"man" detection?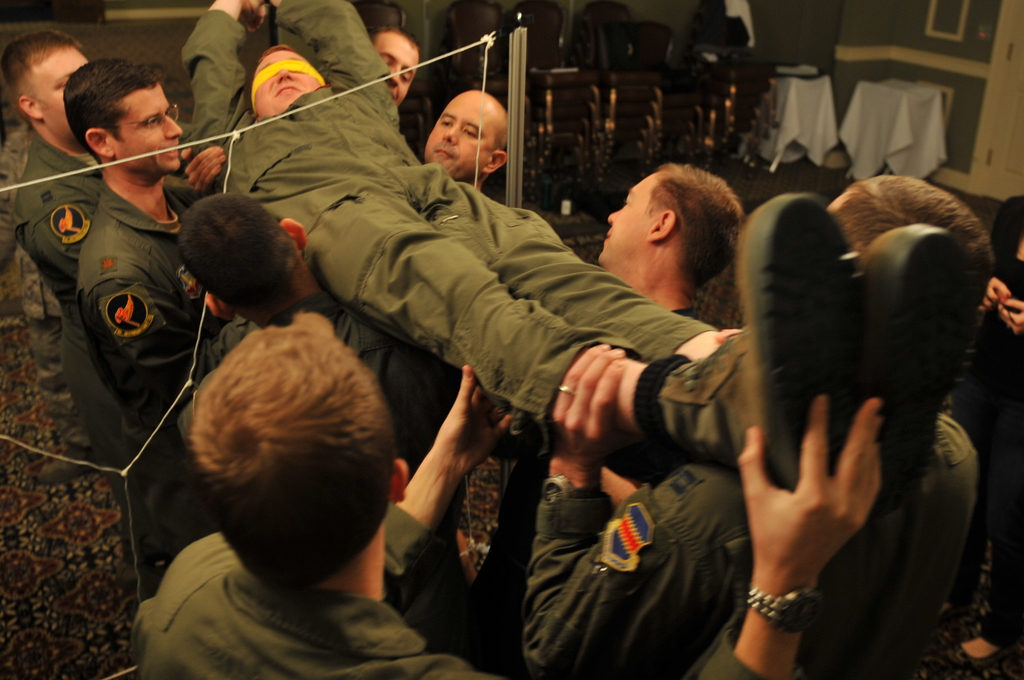
l=177, t=0, r=988, b=509
